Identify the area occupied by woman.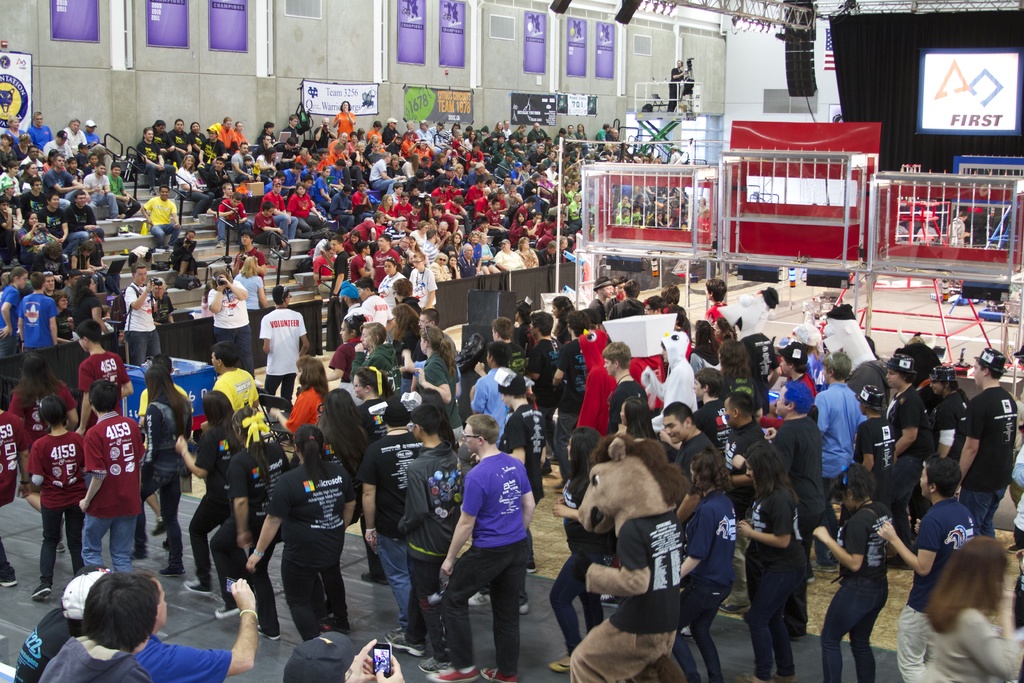
Area: crop(493, 119, 508, 142).
